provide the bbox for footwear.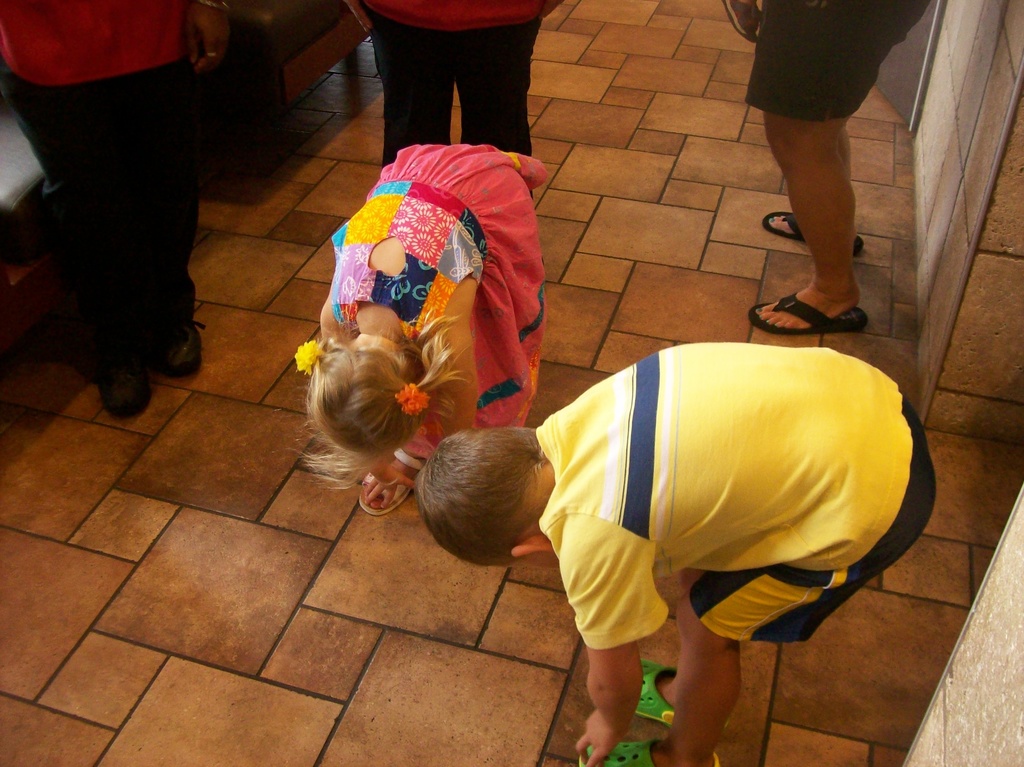
bbox(719, 0, 761, 41).
